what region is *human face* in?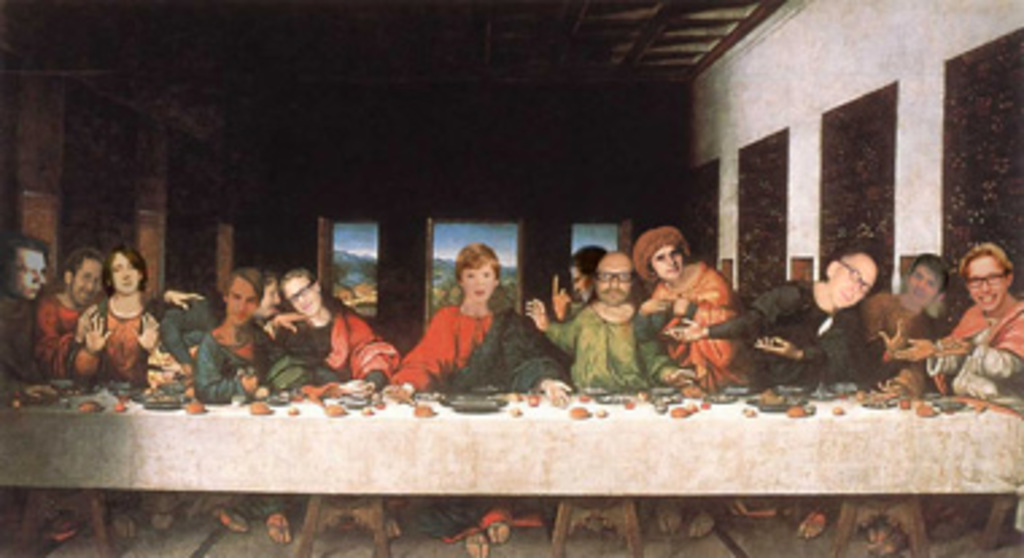
x1=970 y1=256 x2=1005 y2=307.
